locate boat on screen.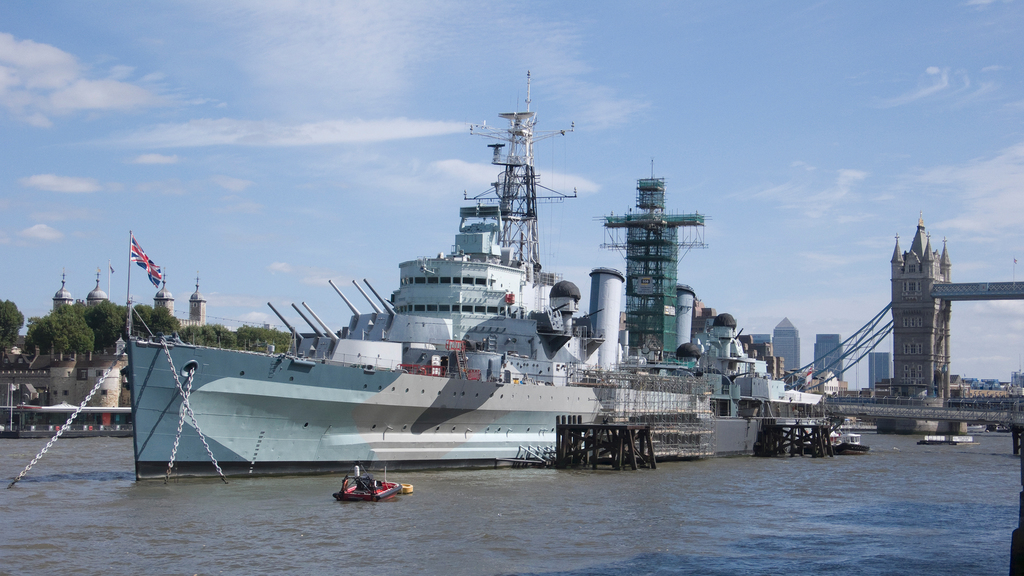
On screen at [x1=837, y1=432, x2=874, y2=456].
